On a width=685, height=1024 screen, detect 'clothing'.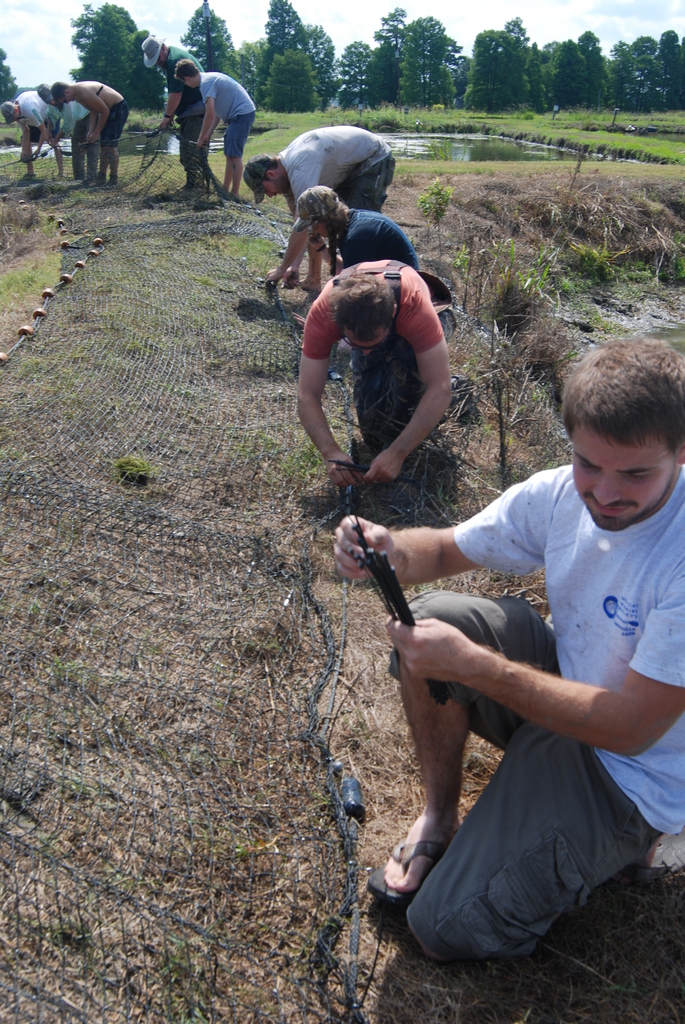
(x1=303, y1=243, x2=434, y2=452).
